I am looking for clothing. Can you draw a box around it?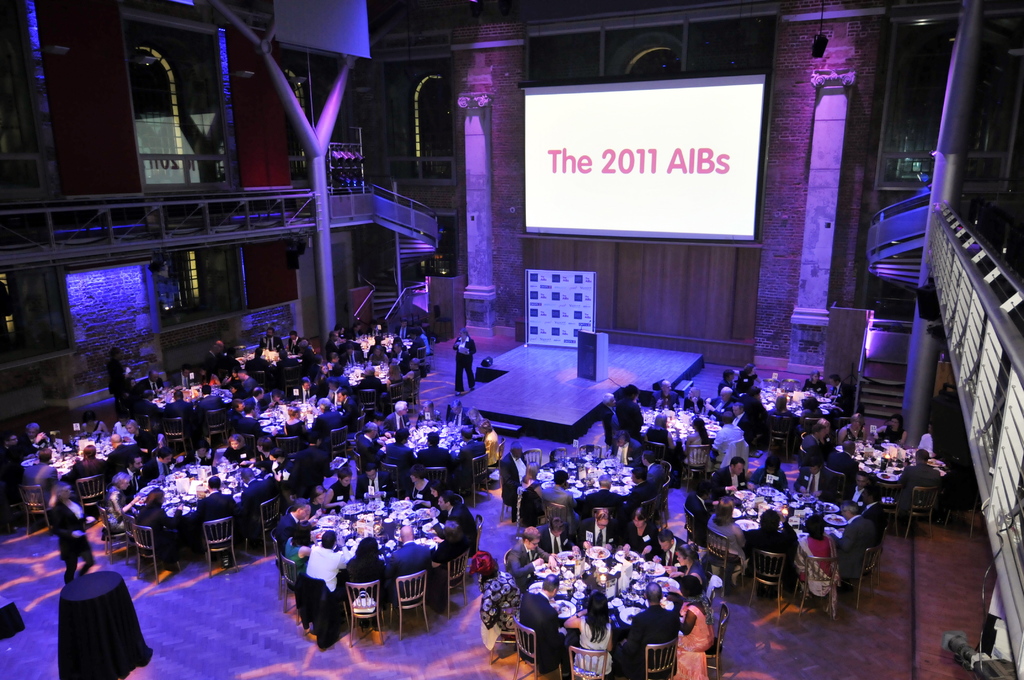
Sure, the bounding box is 420/412/445/423.
